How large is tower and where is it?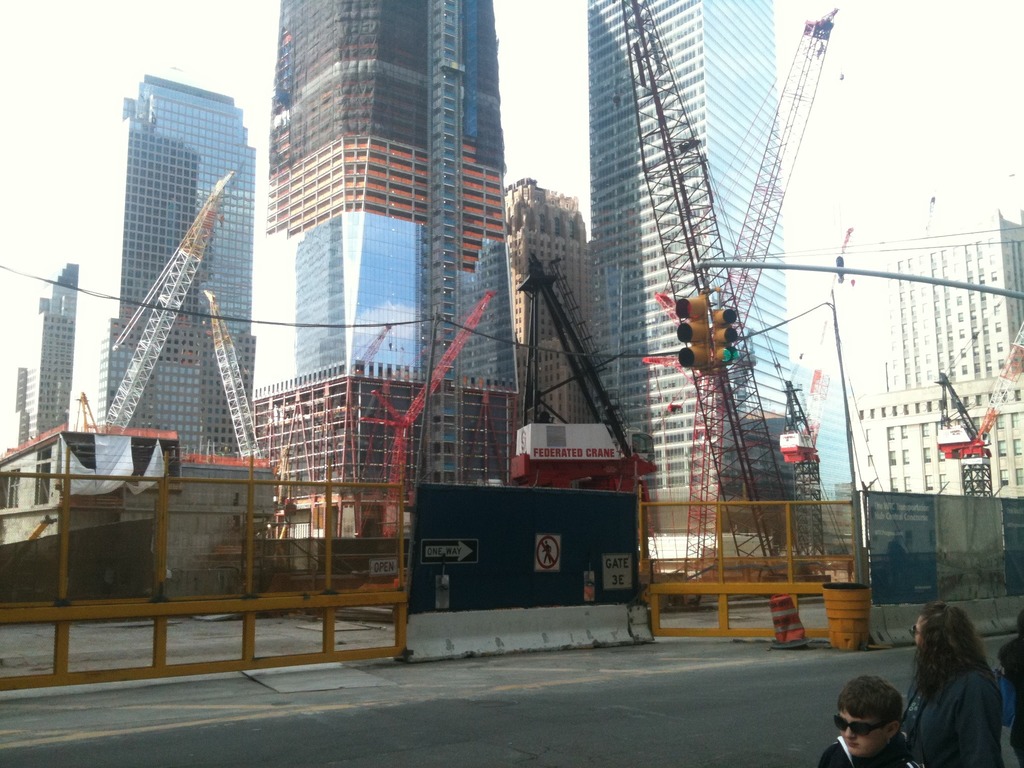
Bounding box: rect(118, 80, 257, 465).
